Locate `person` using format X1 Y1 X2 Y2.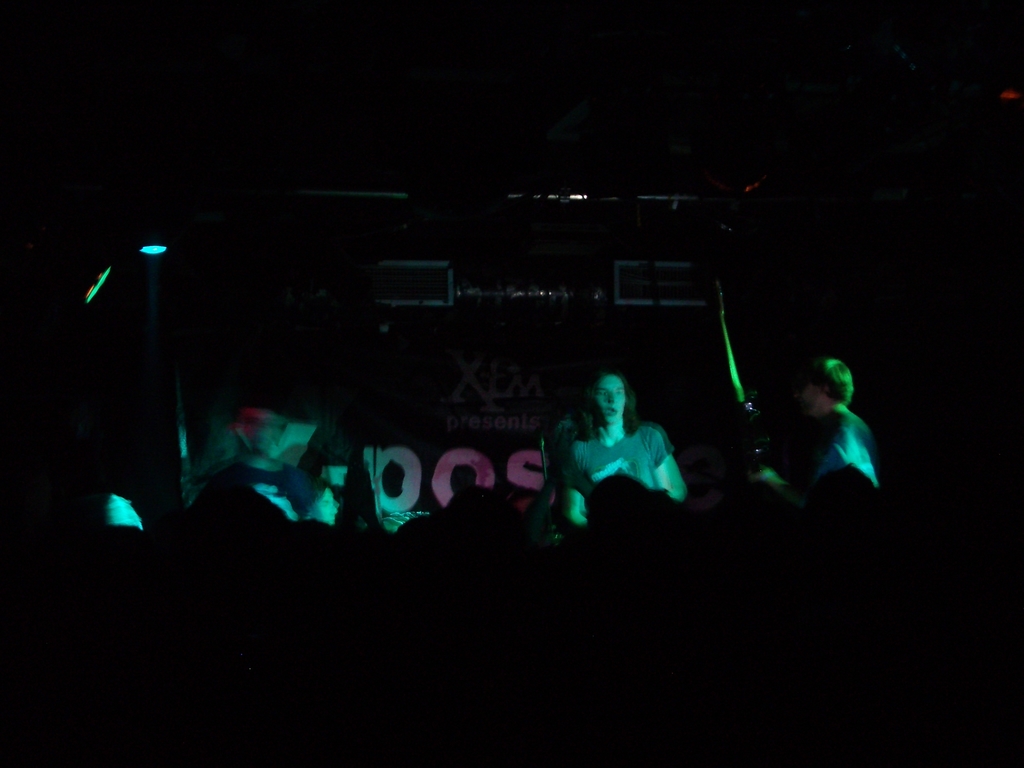
187 387 311 522.
